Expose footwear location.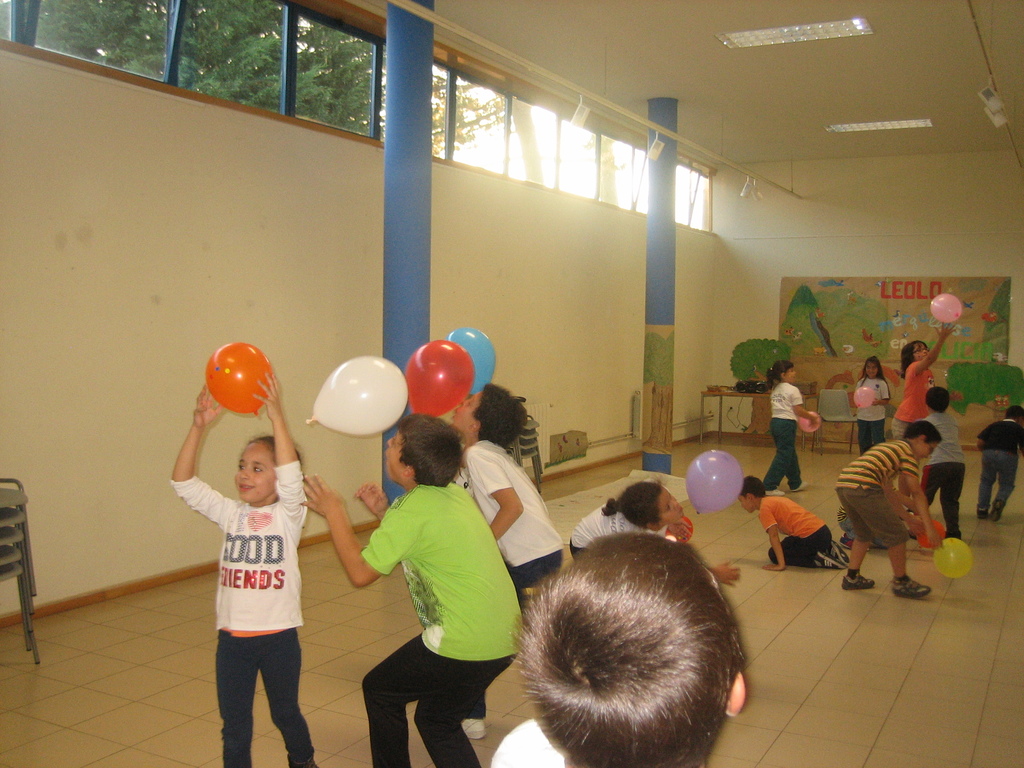
Exposed at BBox(829, 540, 847, 565).
